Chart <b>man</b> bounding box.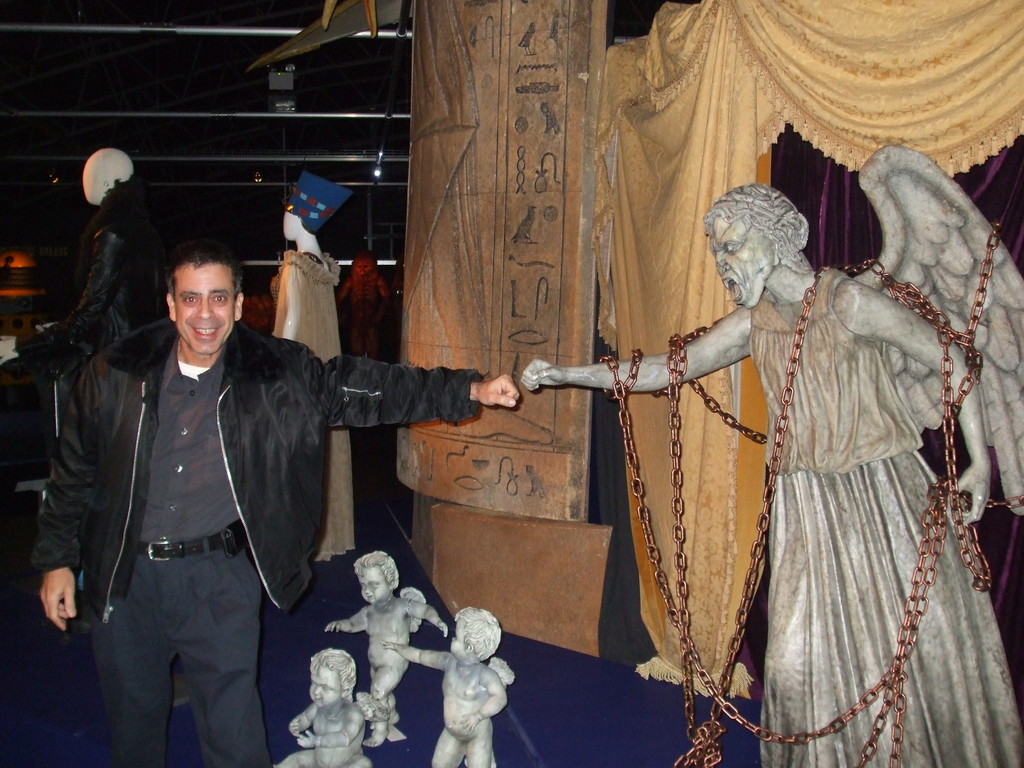
Charted: rect(525, 147, 1022, 767).
